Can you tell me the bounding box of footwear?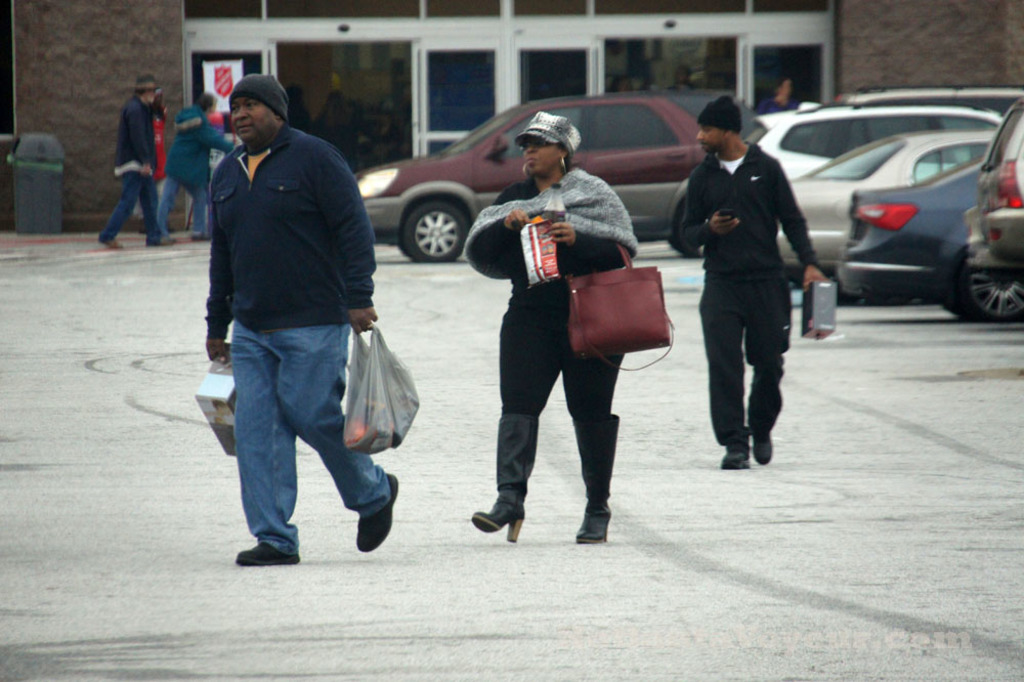
locate(354, 470, 398, 552).
